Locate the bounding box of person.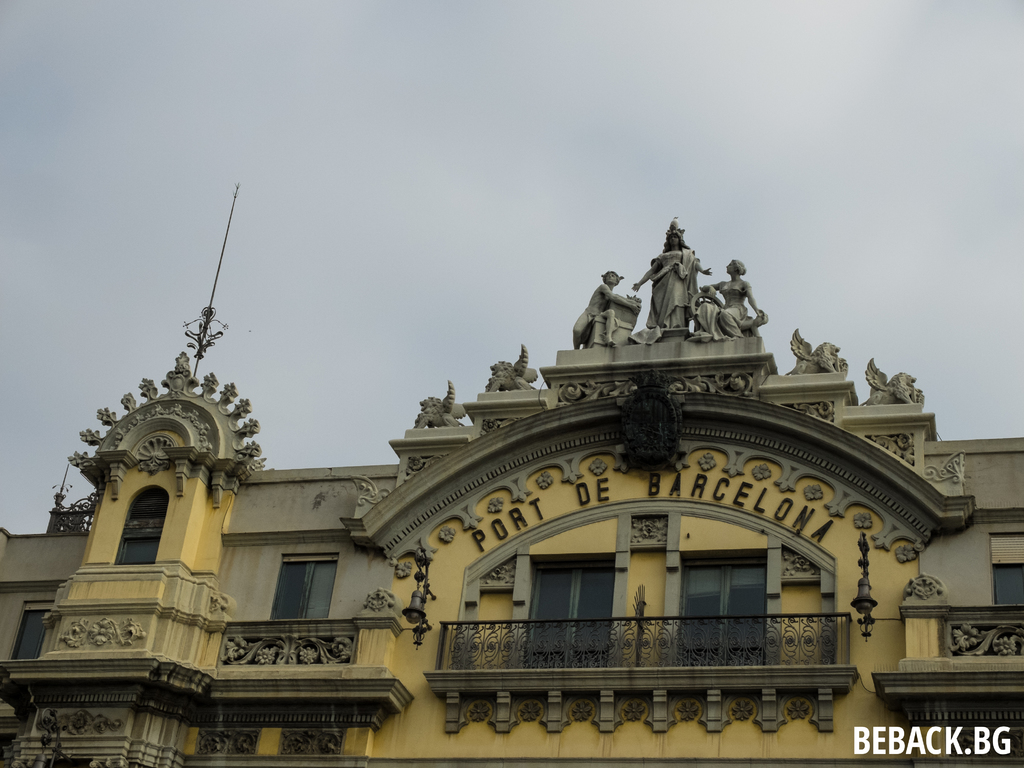
Bounding box: [573, 268, 631, 347].
